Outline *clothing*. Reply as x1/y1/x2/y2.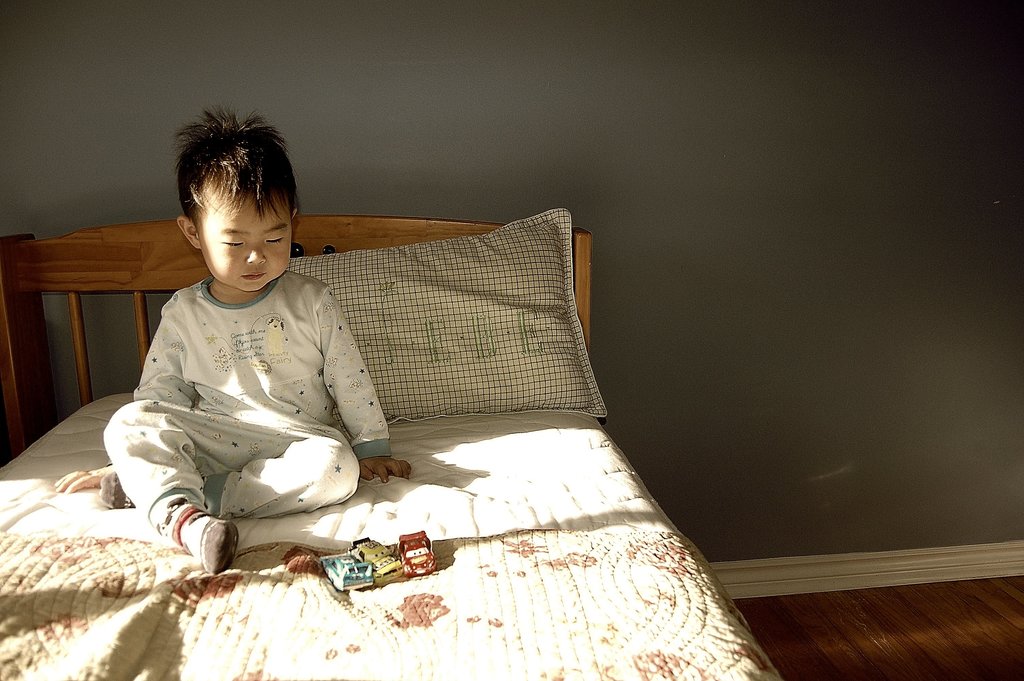
102/211/409/573.
